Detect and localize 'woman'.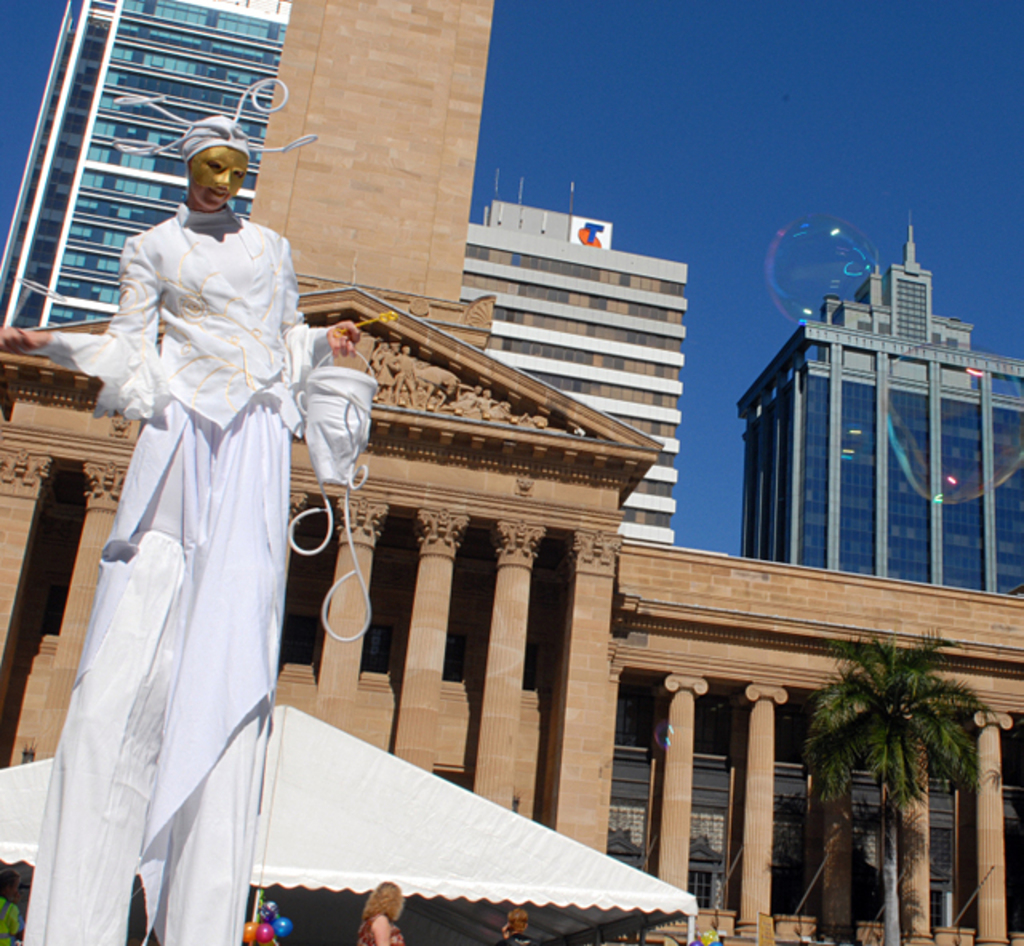
Localized at <region>45, 94, 334, 916</region>.
